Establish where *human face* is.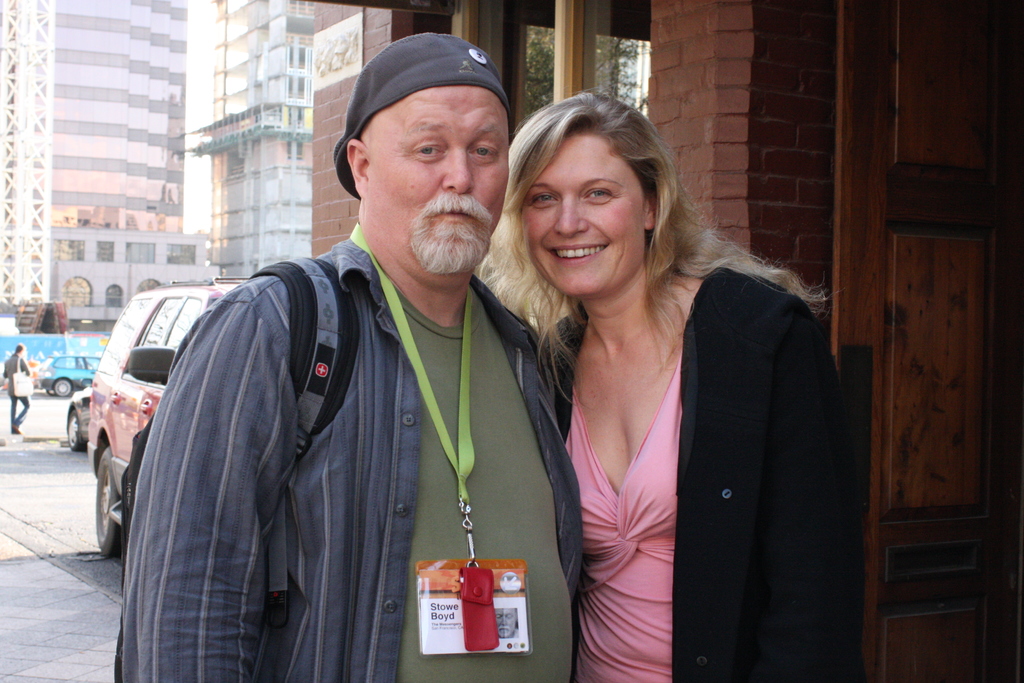
Established at box(362, 86, 509, 267).
